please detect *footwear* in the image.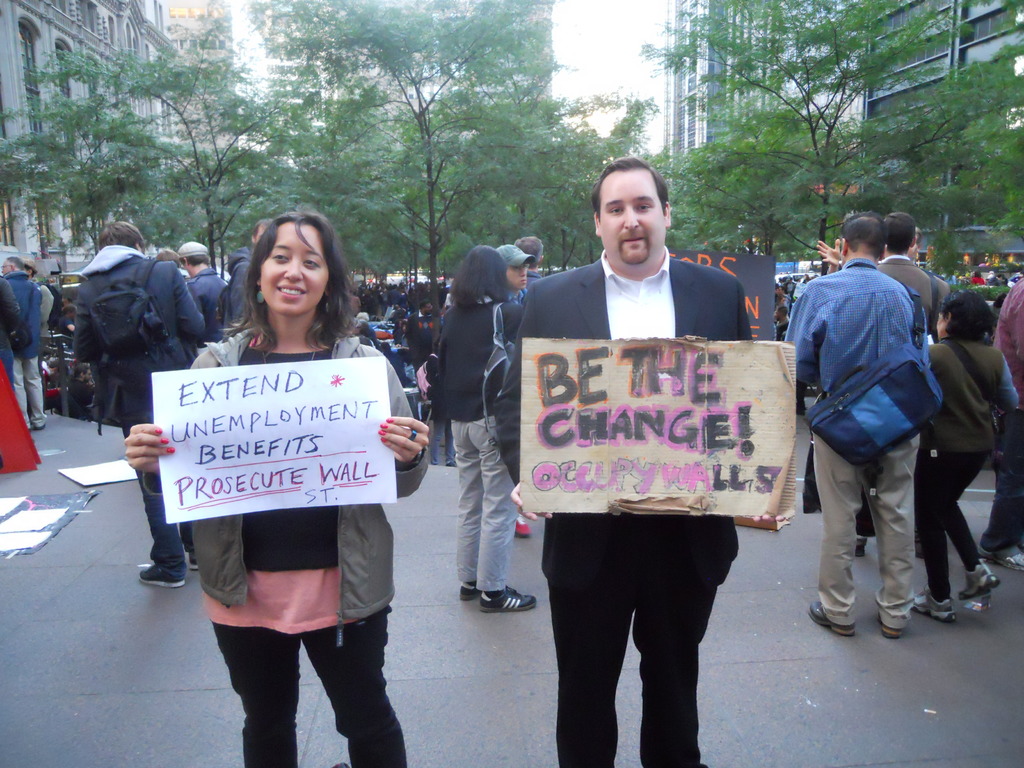
(x1=876, y1=611, x2=901, y2=637).
